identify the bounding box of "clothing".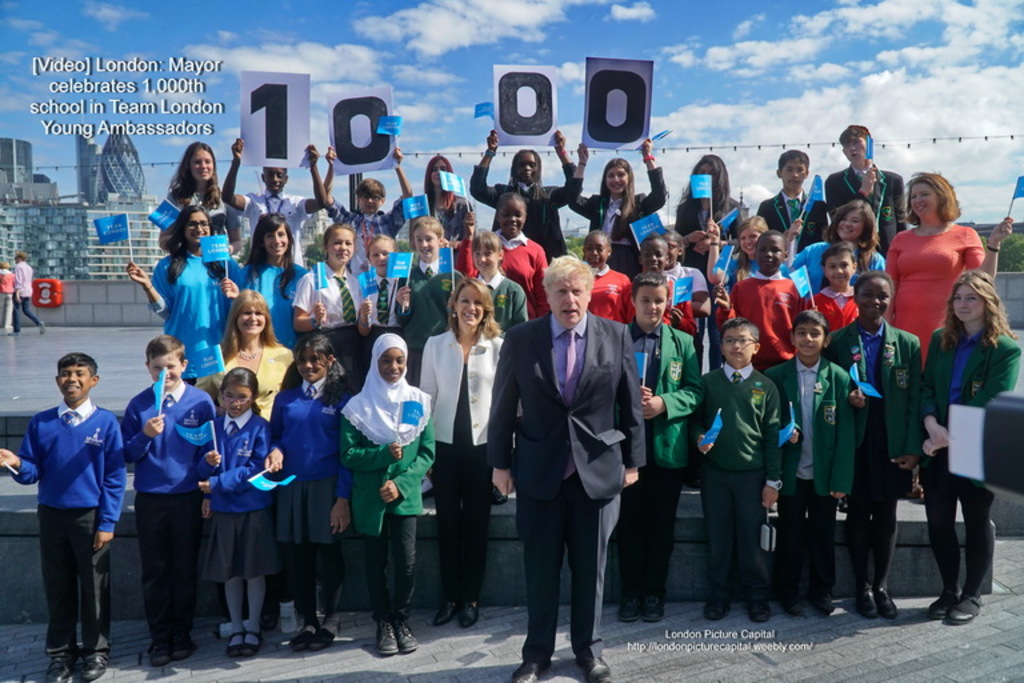
crop(888, 199, 981, 325).
